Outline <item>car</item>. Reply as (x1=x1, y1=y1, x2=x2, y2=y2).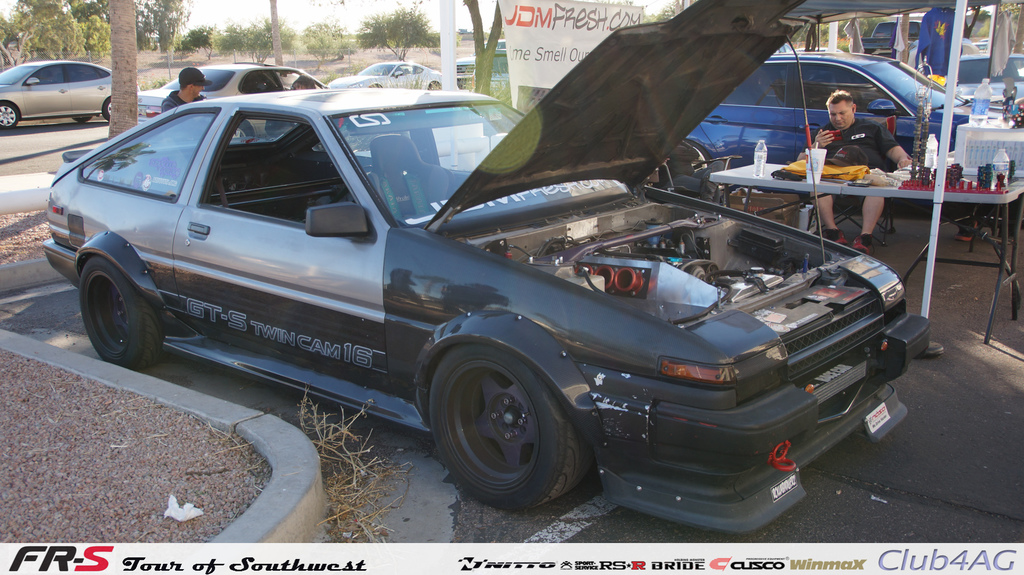
(x1=0, y1=58, x2=119, y2=127).
